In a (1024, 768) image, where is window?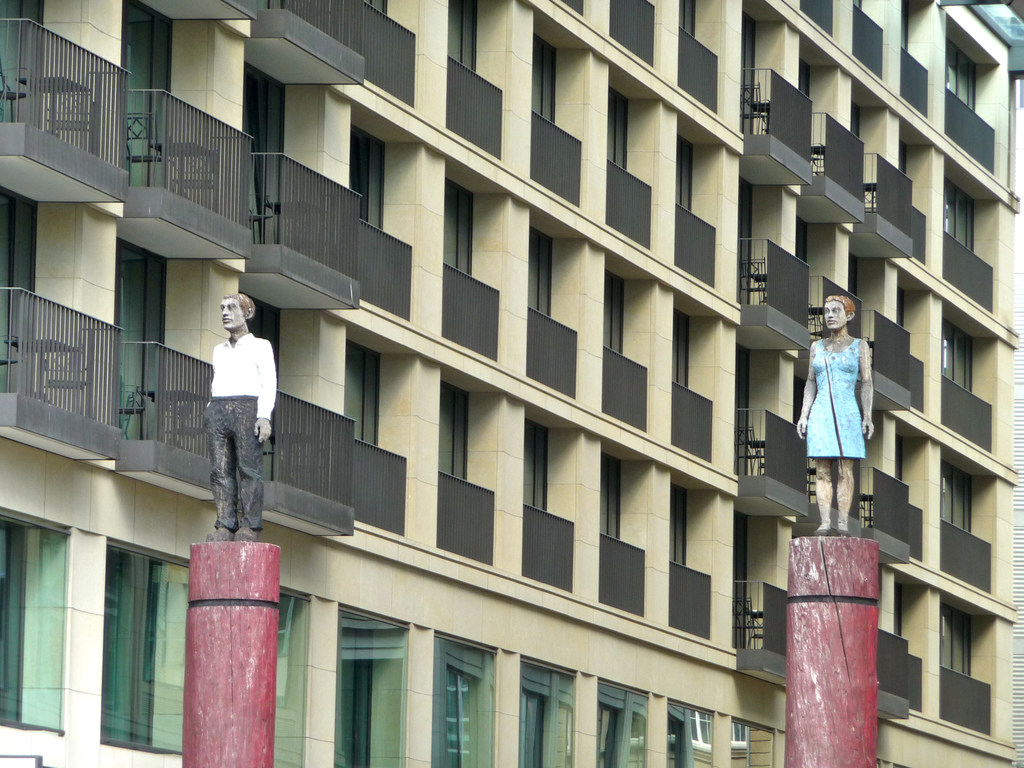
[669,484,689,562].
